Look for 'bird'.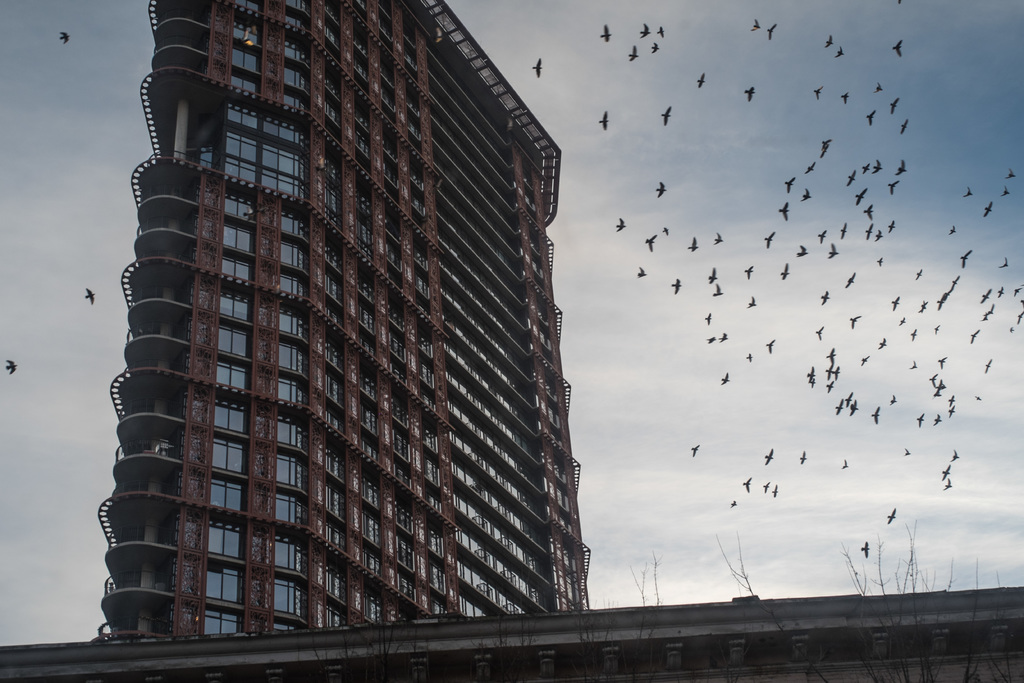
Found: bbox=(835, 47, 847, 60).
